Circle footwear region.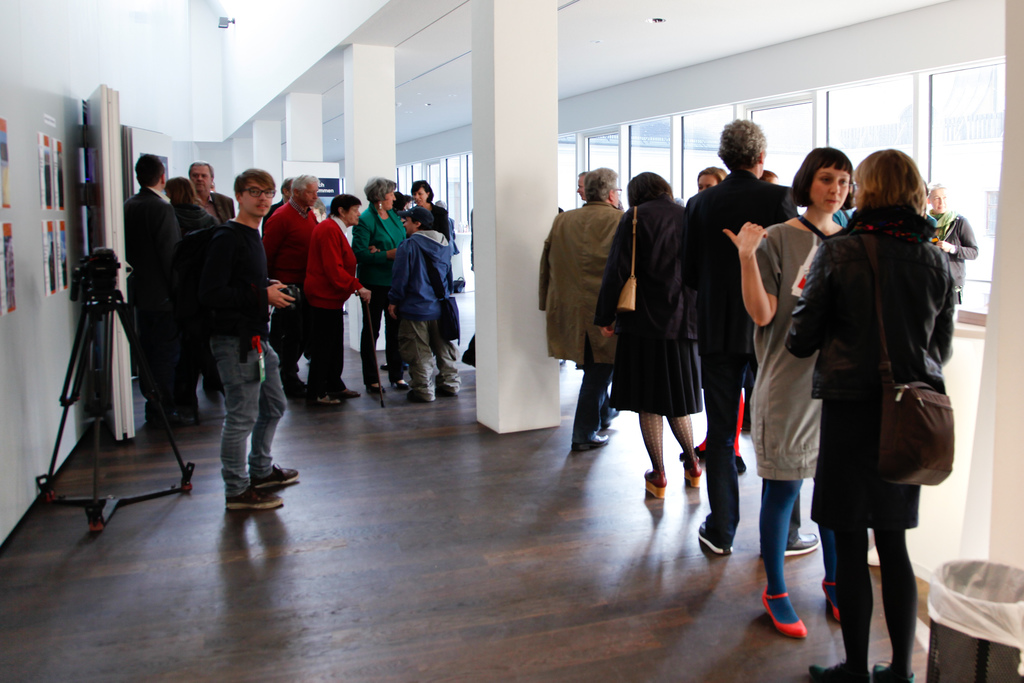
Region: left=680, top=459, right=696, bottom=490.
